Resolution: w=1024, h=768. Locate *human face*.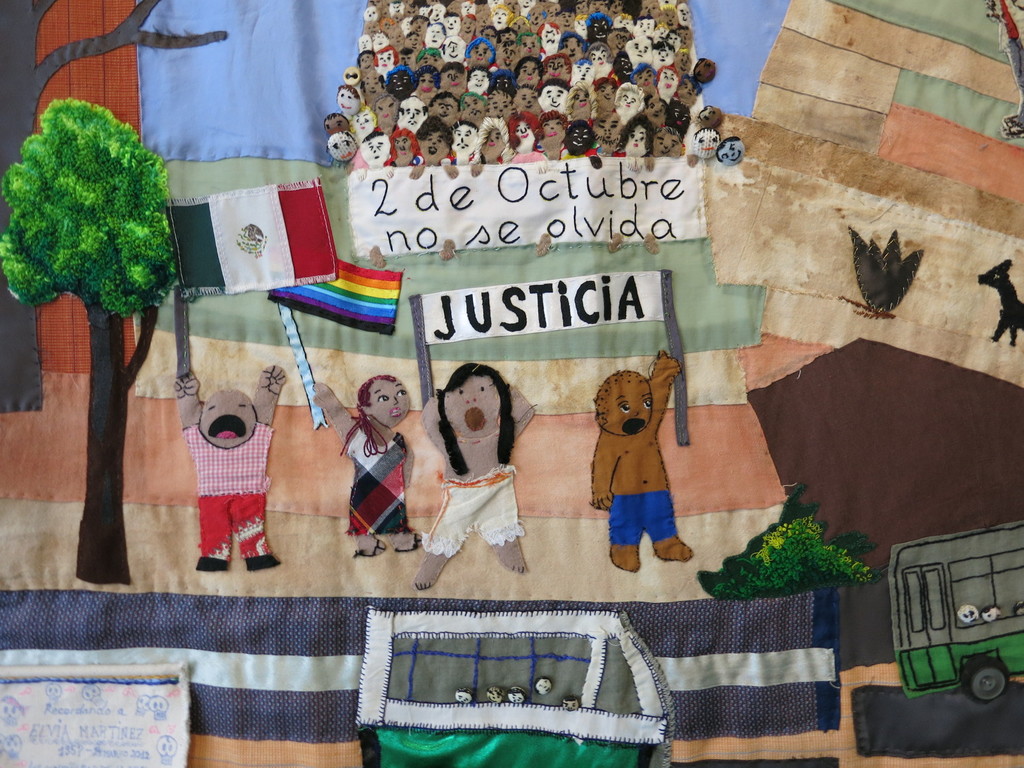
rect(199, 388, 260, 451).
